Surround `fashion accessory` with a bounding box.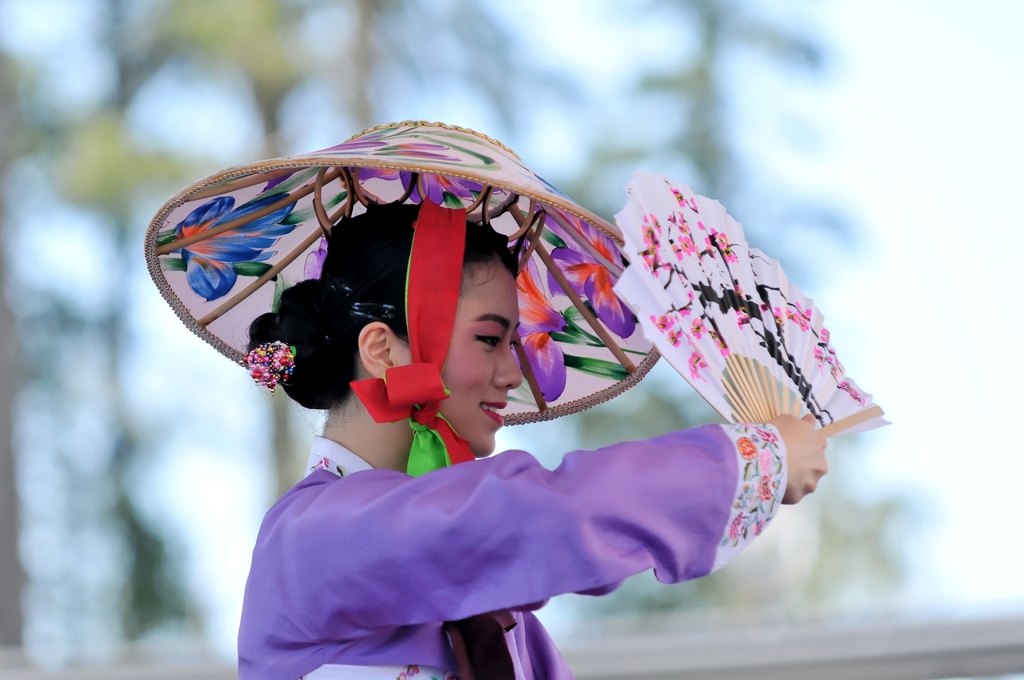
<bbox>140, 115, 664, 426</bbox>.
